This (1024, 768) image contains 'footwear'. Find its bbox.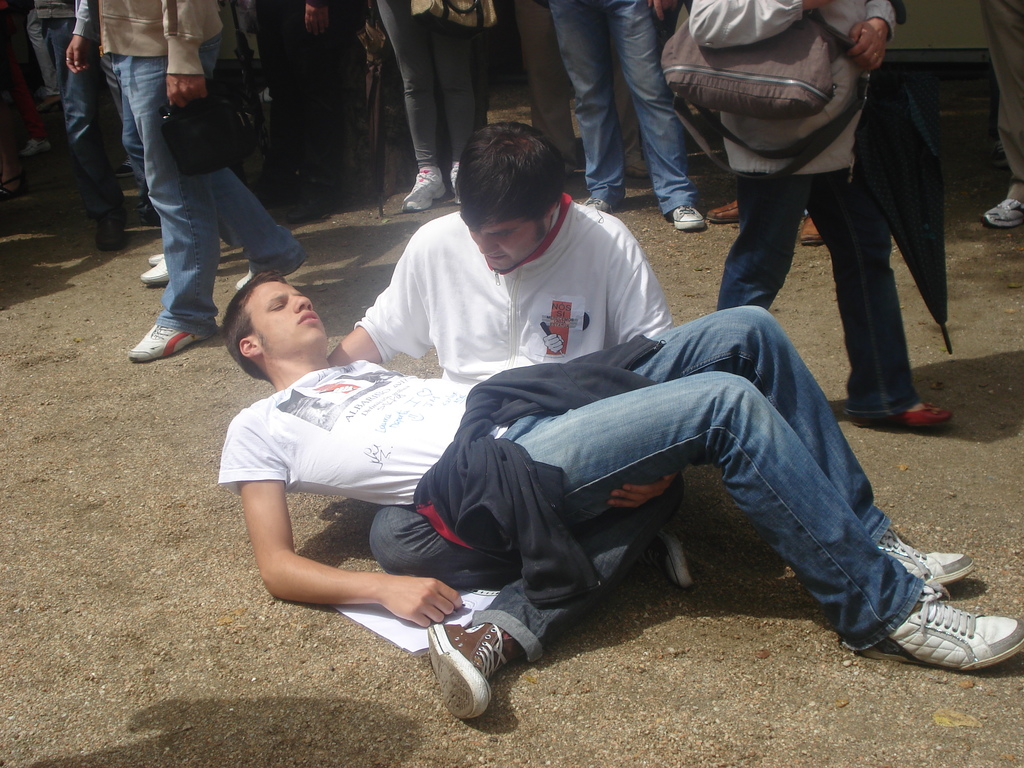
981, 198, 1023, 232.
